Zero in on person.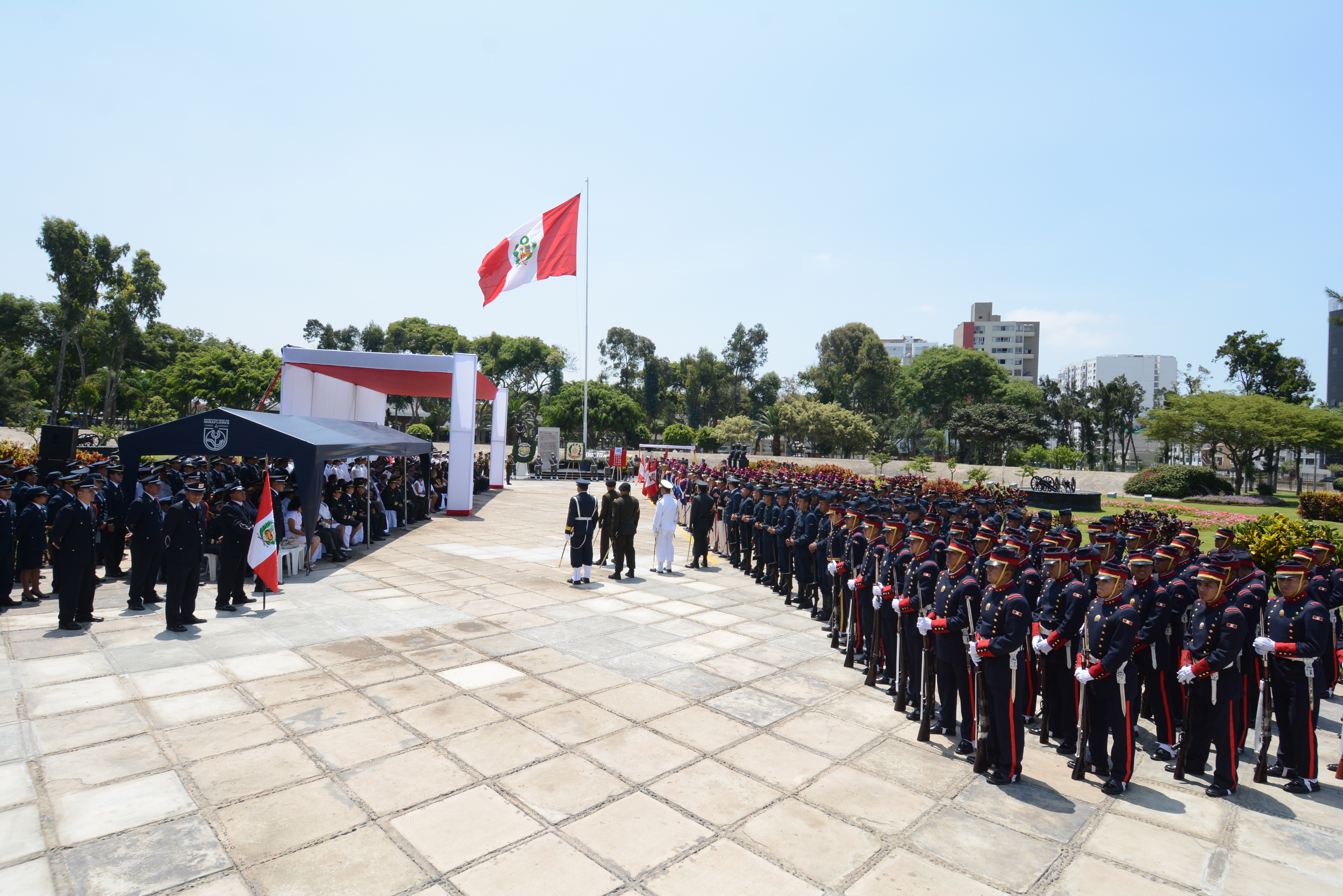
Zeroed in: {"x1": 349, "y1": 161, "x2": 356, "y2": 170}.
